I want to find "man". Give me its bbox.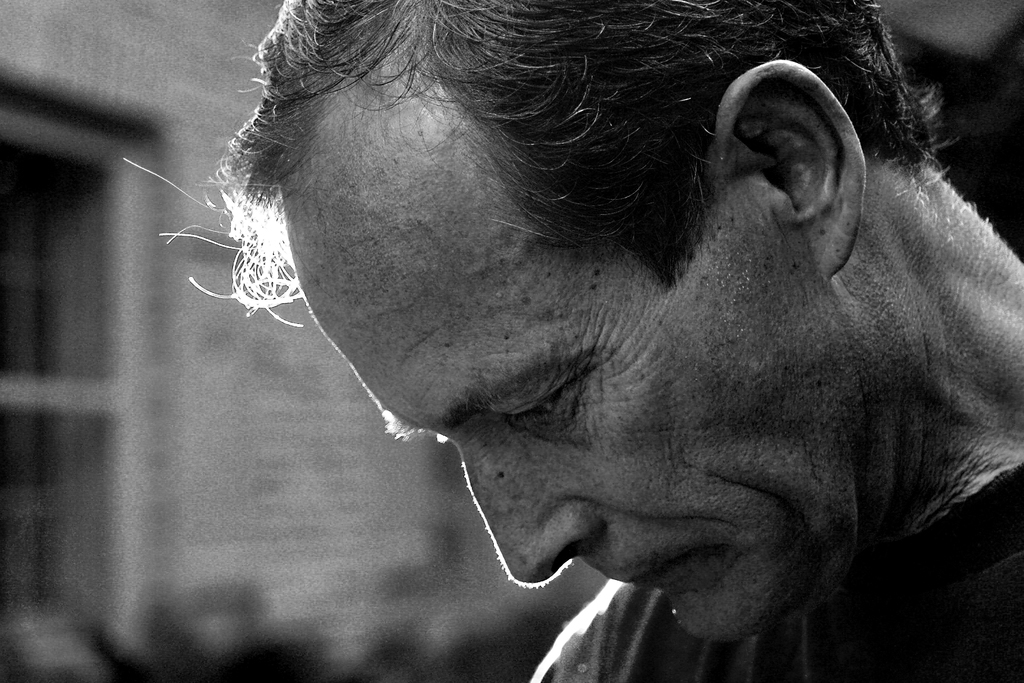
171:0:1023:682.
